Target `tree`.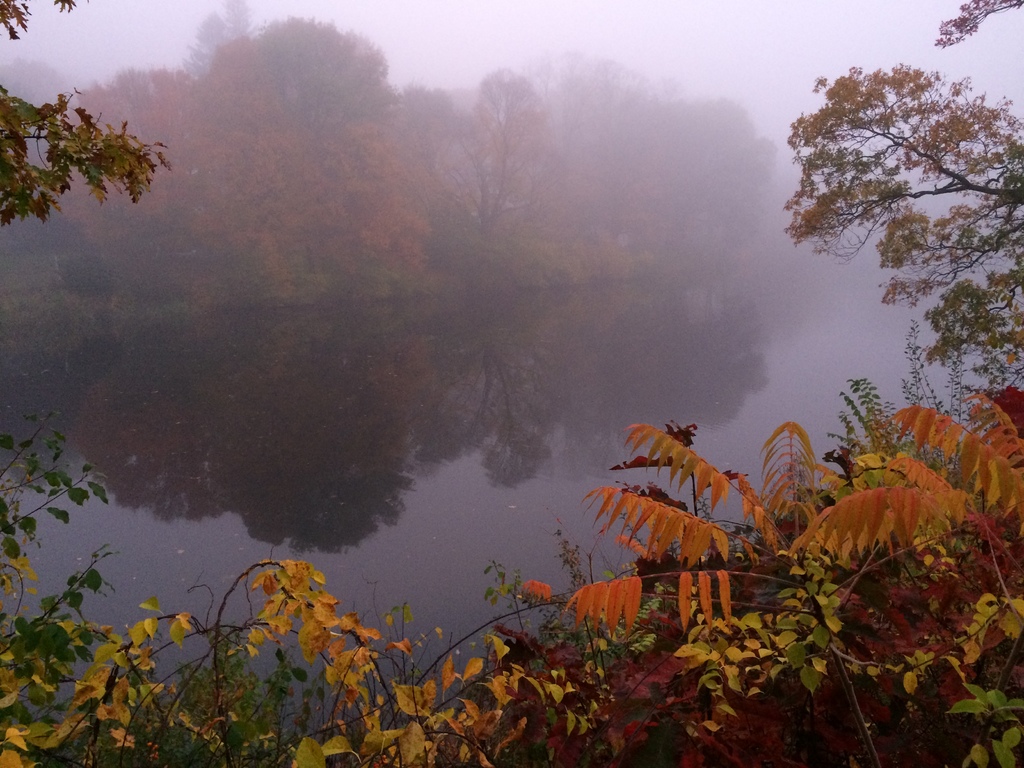
Target region: l=207, t=8, r=437, b=271.
